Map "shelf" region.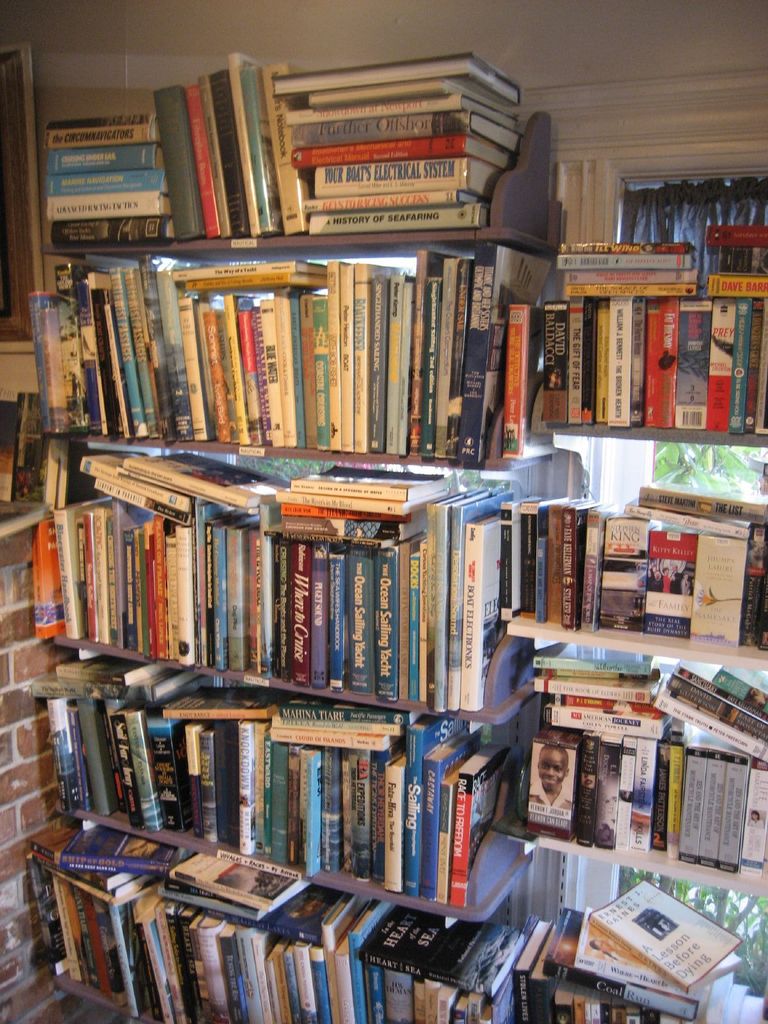
Mapped to 500,257,767,467.
